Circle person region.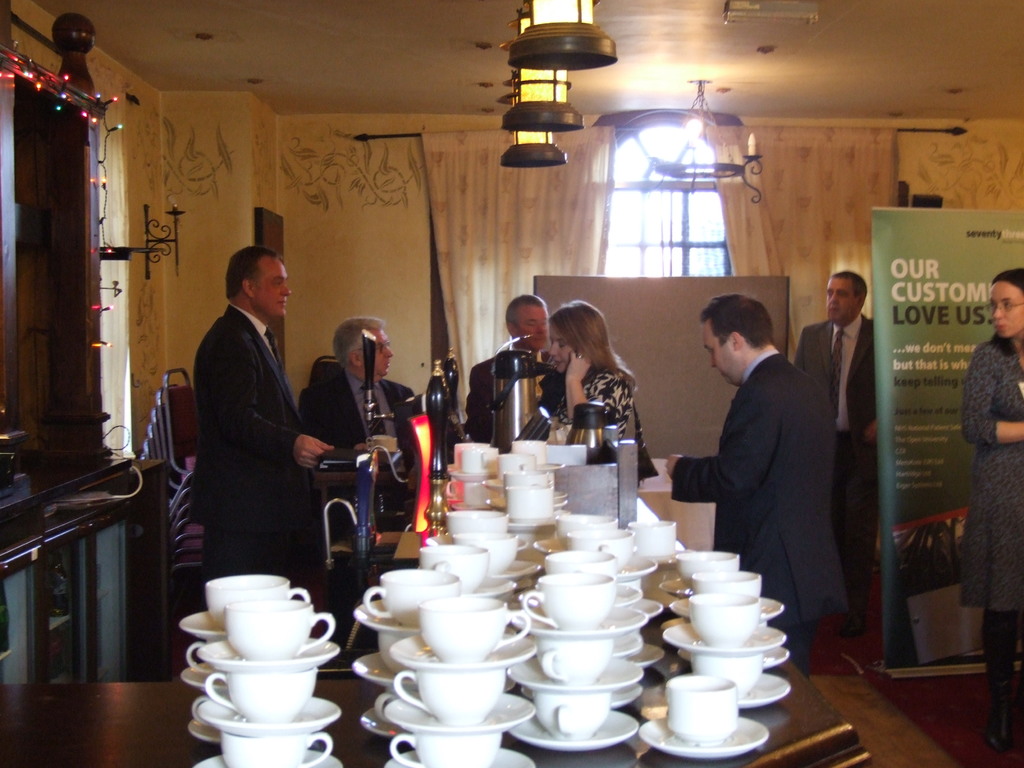
Region: (left=171, top=220, right=323, bottom=642).
